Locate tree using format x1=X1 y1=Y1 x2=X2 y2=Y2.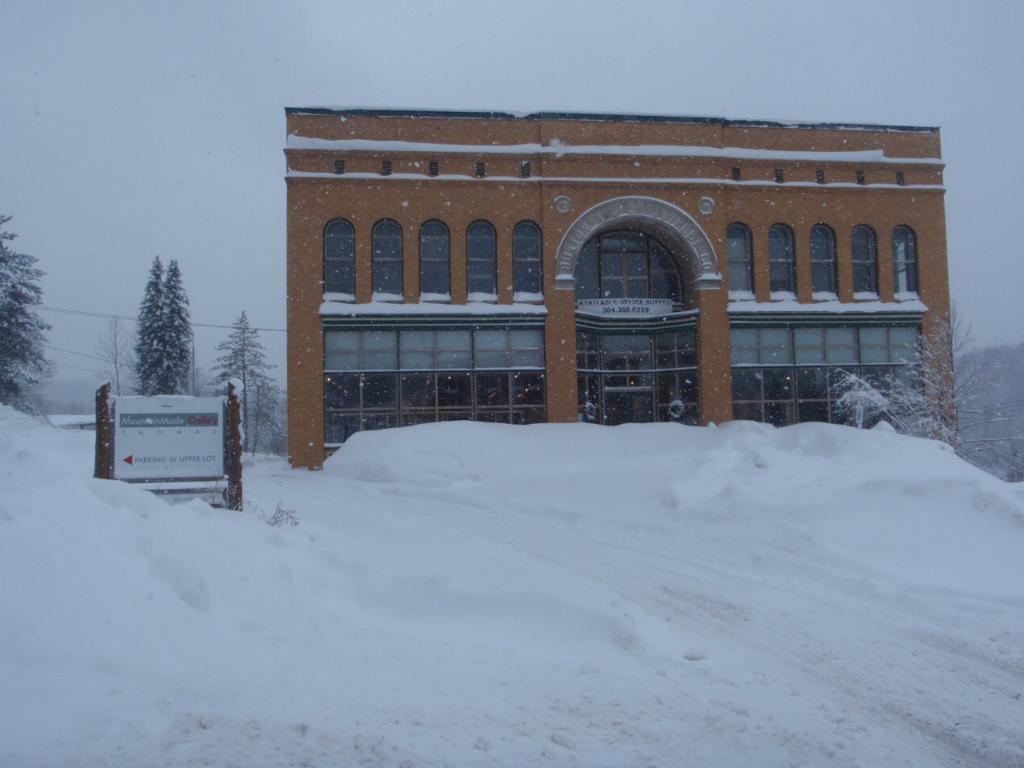
x1=861 y1=322 x2=993 y2=477.
